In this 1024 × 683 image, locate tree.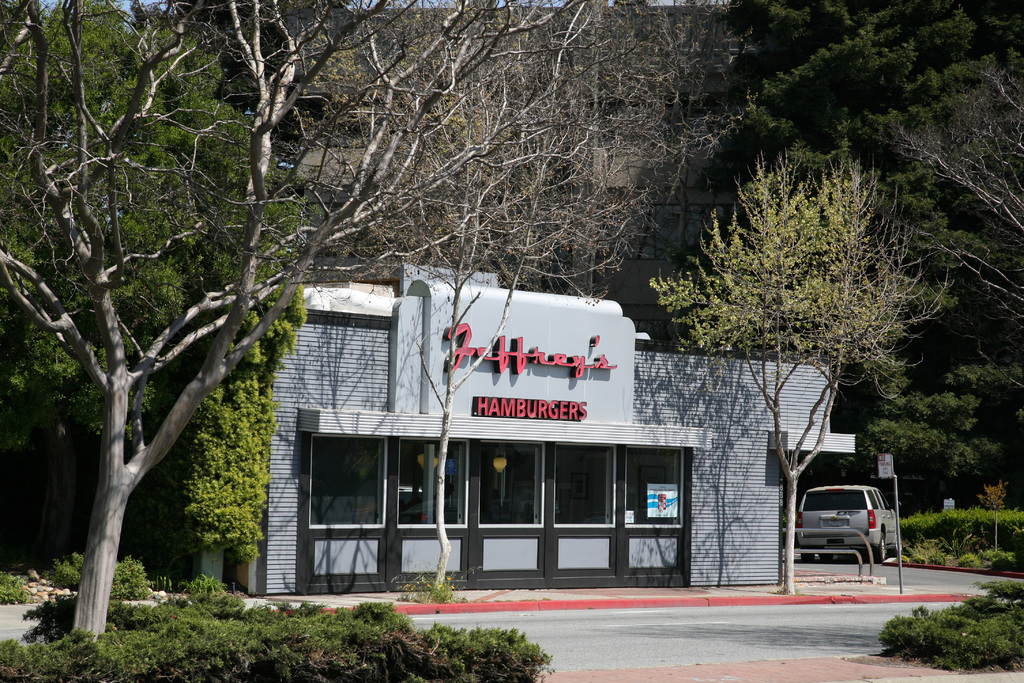
Bounding box: [641, 131, 955, 598].
